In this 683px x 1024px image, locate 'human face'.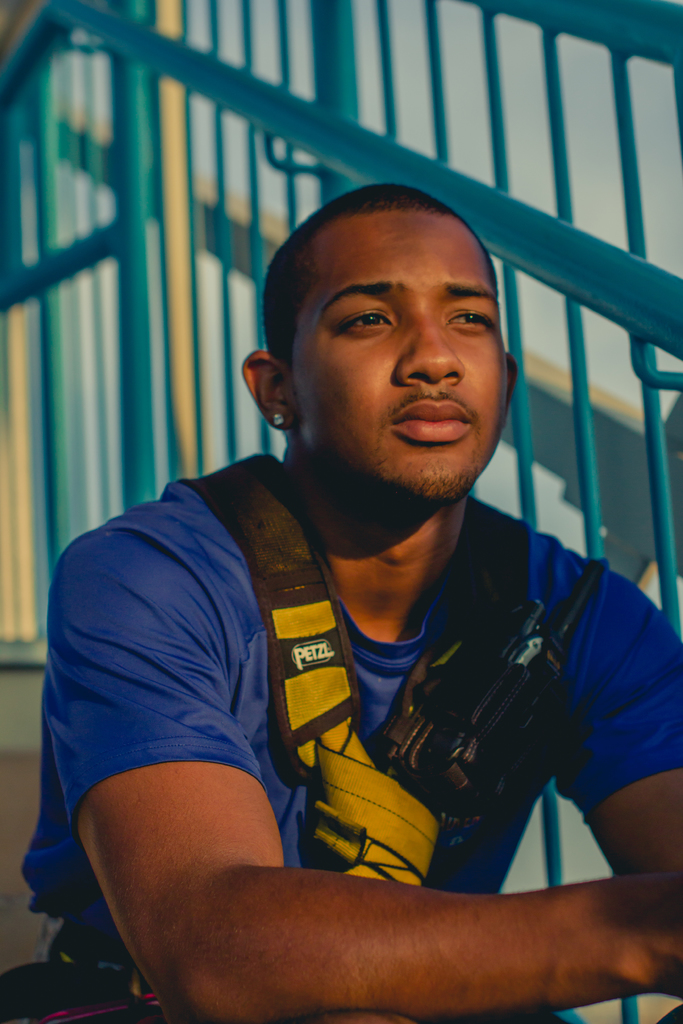
Bounding box: detection(298, 211, 504, 500).
